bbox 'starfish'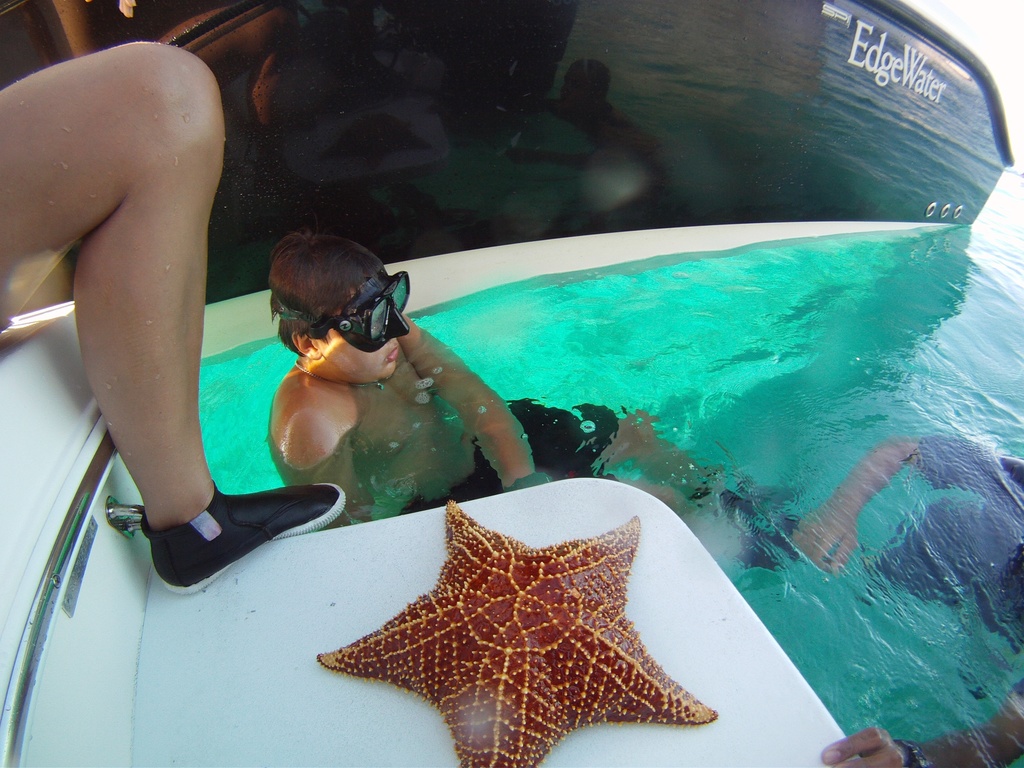
rect(319, 496, 721, 767)
